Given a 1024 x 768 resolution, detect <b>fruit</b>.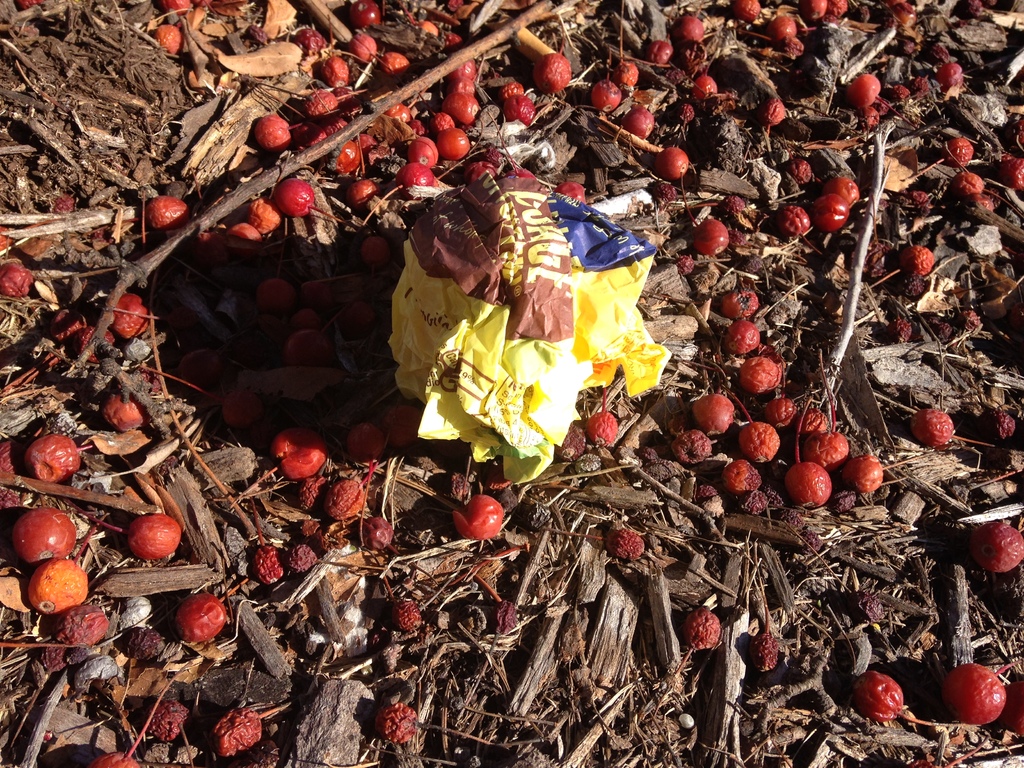
<region>151, 20, 179, 56</region>.
